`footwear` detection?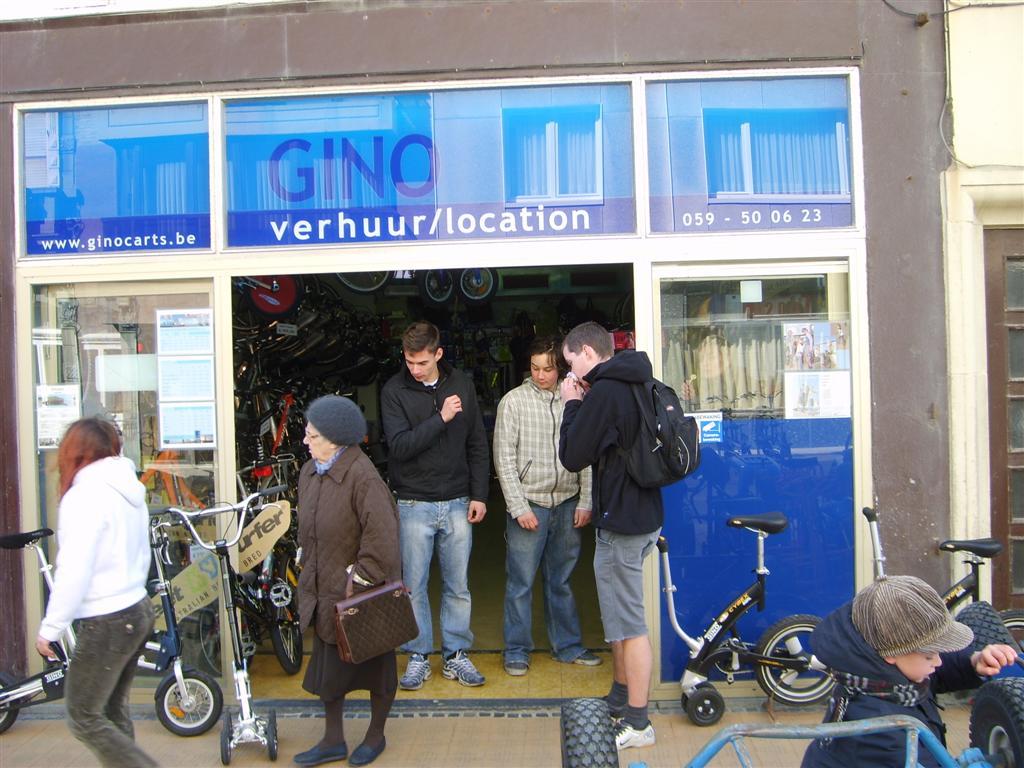
(left=615, top=715, right=658, bottom=754)
